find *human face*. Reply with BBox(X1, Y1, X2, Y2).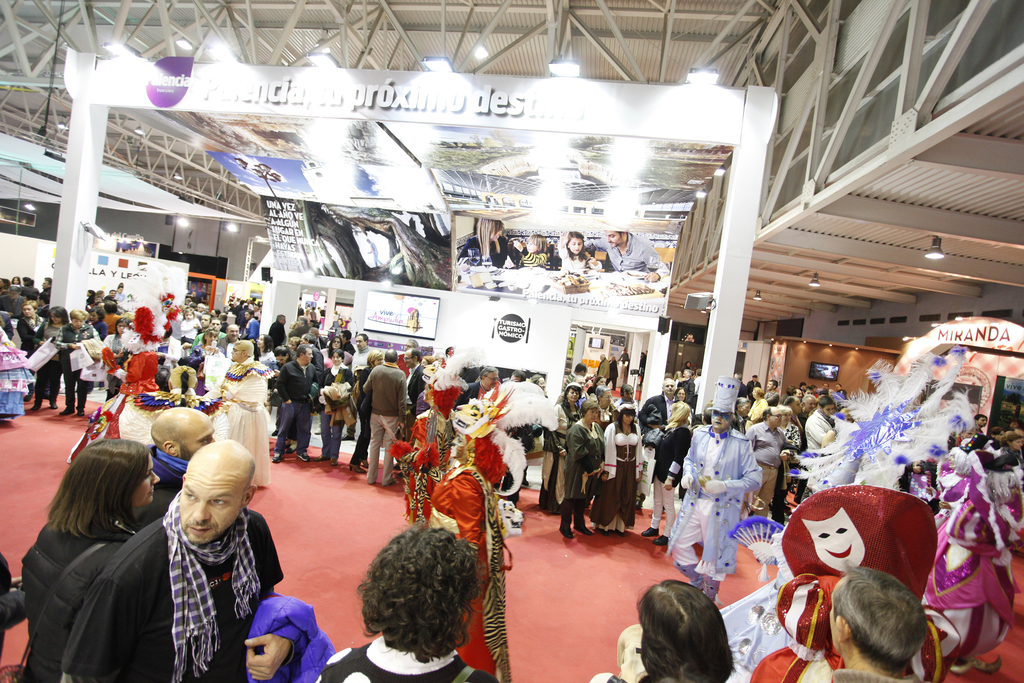
BBox(131, 453, 161, 509).
